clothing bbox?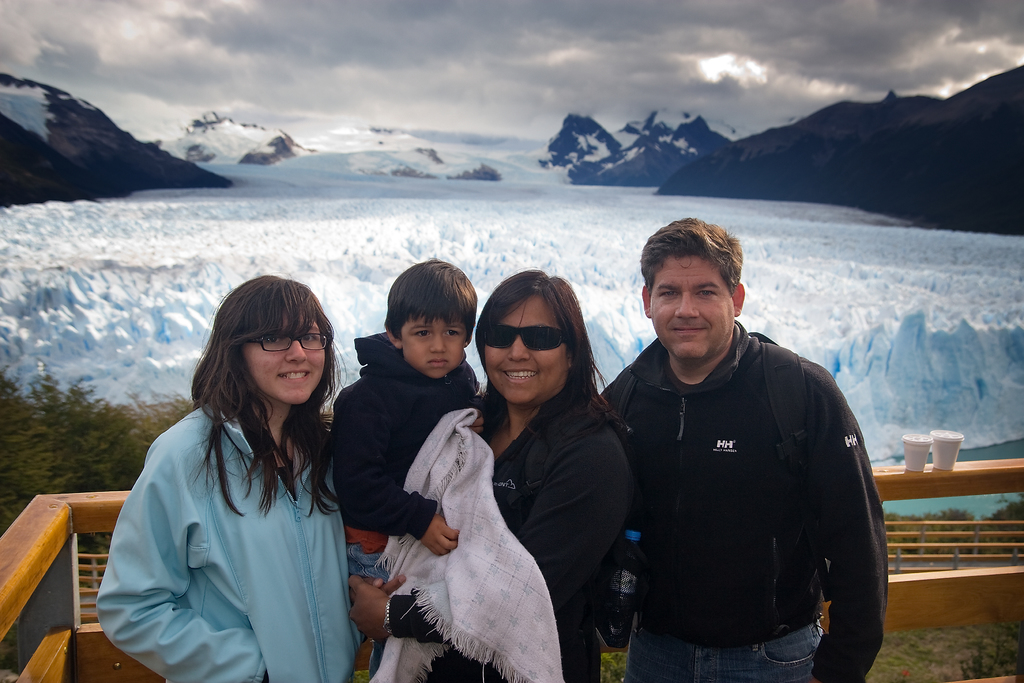
select_region(387, 378, 635, 682)
